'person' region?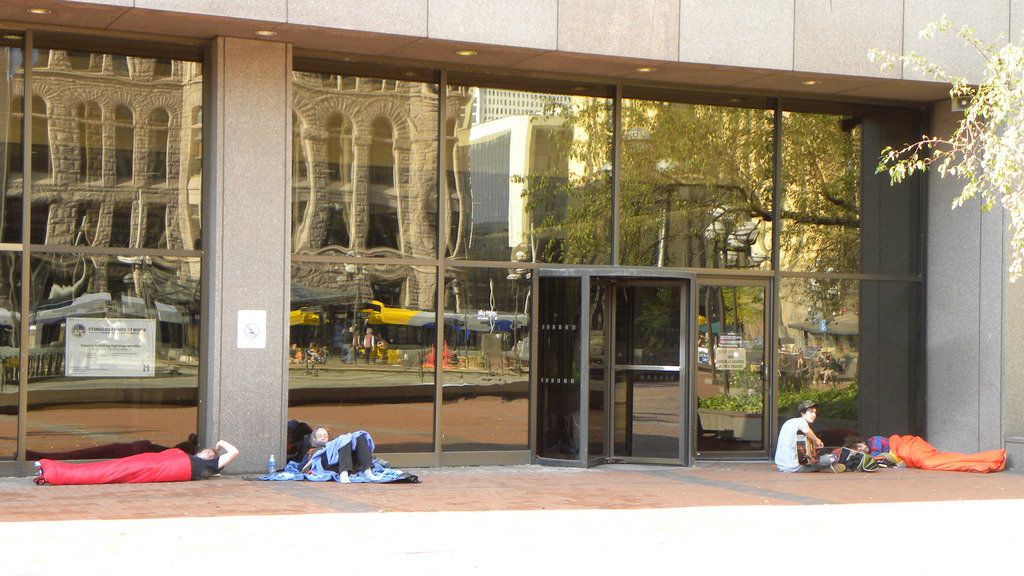
<box>845,433,1005,465</box>
